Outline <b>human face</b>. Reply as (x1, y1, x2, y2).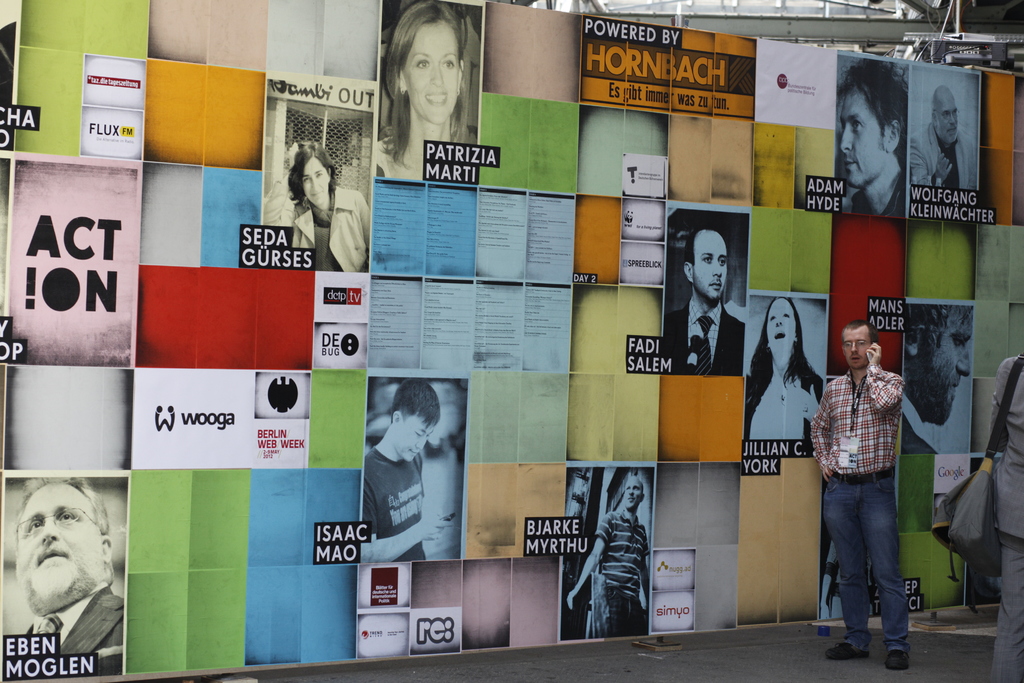
(840, 92, 881, 181).
